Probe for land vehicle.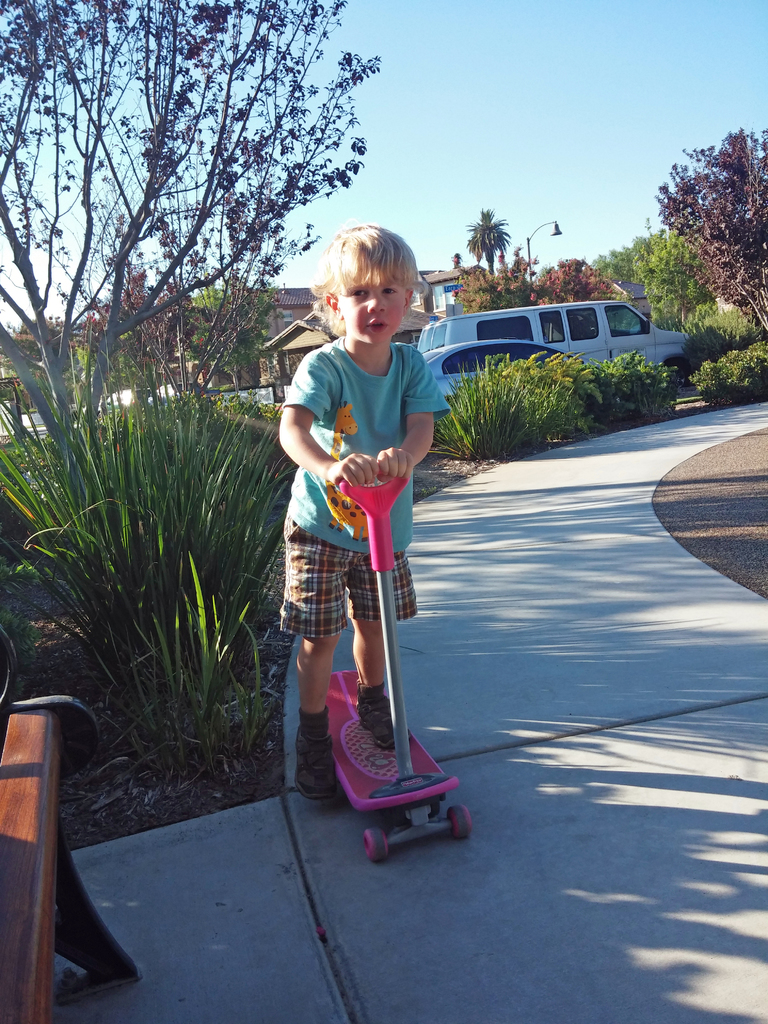
Probe result: <bbox>324, 461, 473, 867</bbox>.
